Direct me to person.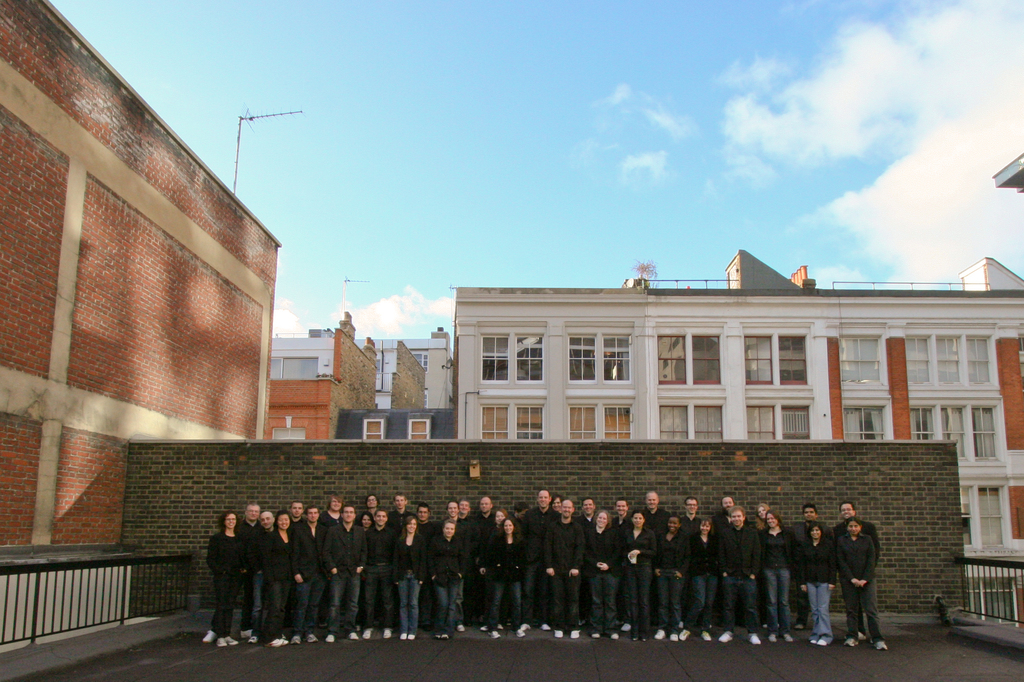
Direction: locate(570, 497, 594, 635).
